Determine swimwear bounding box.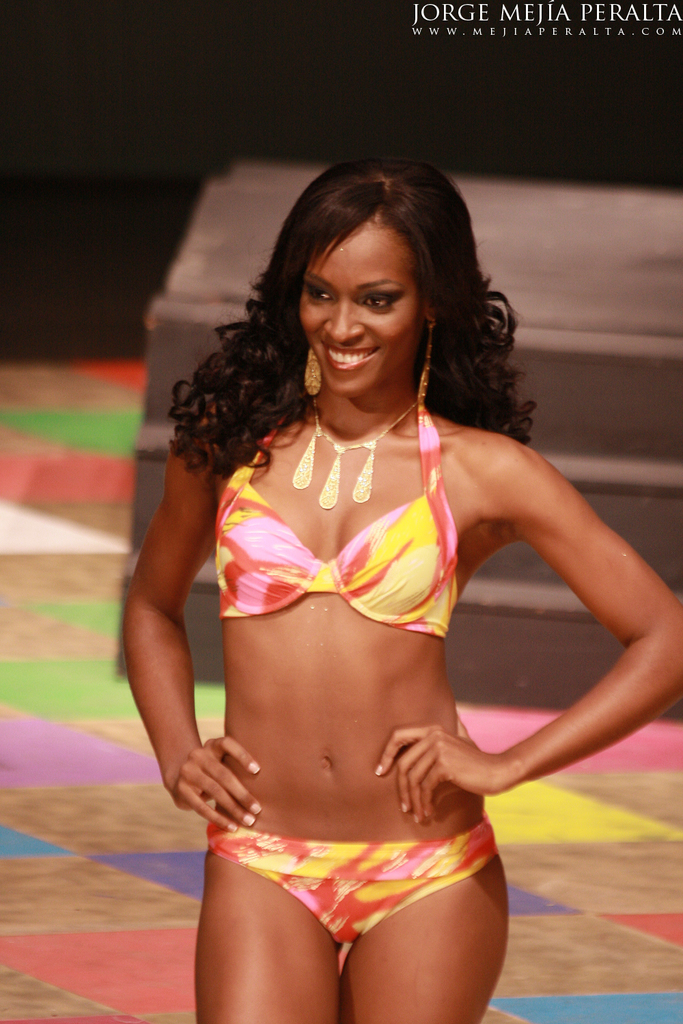
Determined: BBox(204, 399, 463, 629).
